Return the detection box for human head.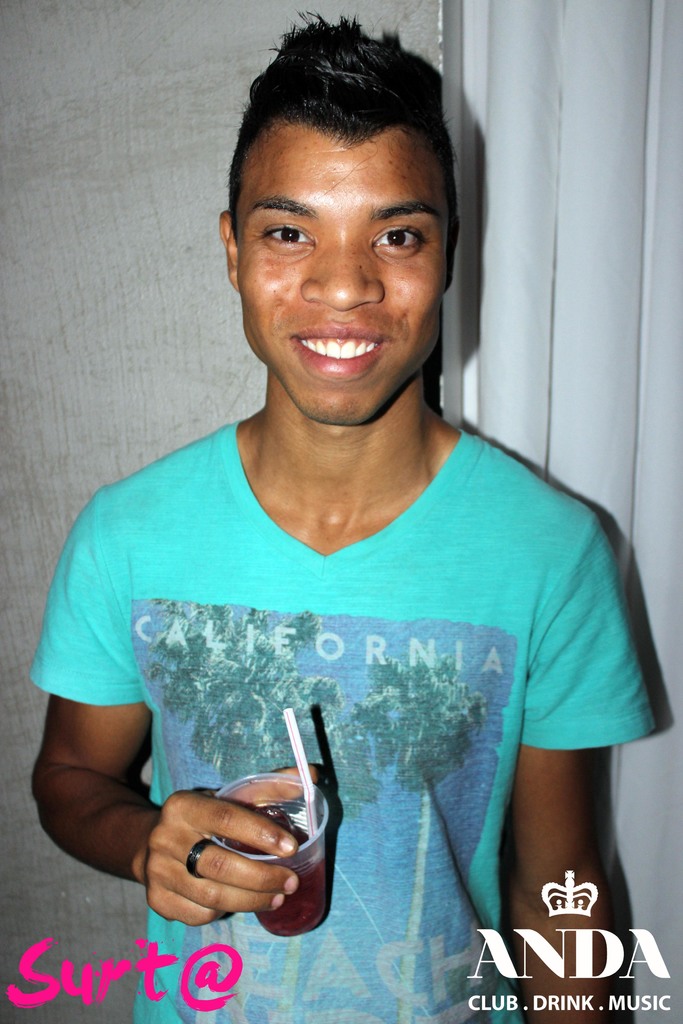
BBox(220, 34, 461, 351).
